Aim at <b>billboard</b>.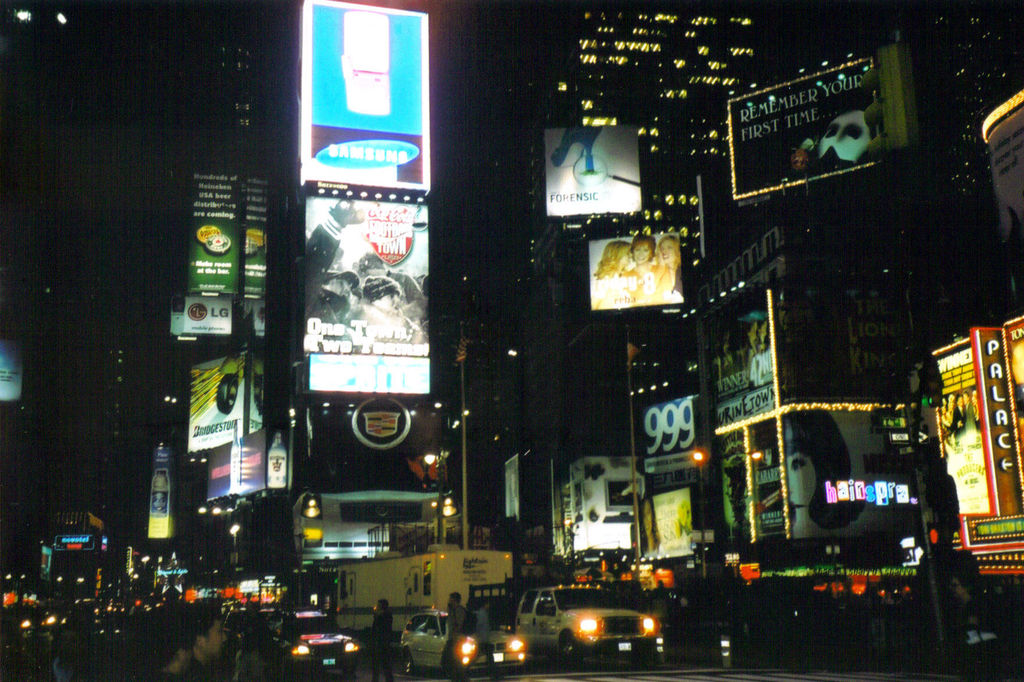
Aimed at rect(586, 237, 683, 310).
